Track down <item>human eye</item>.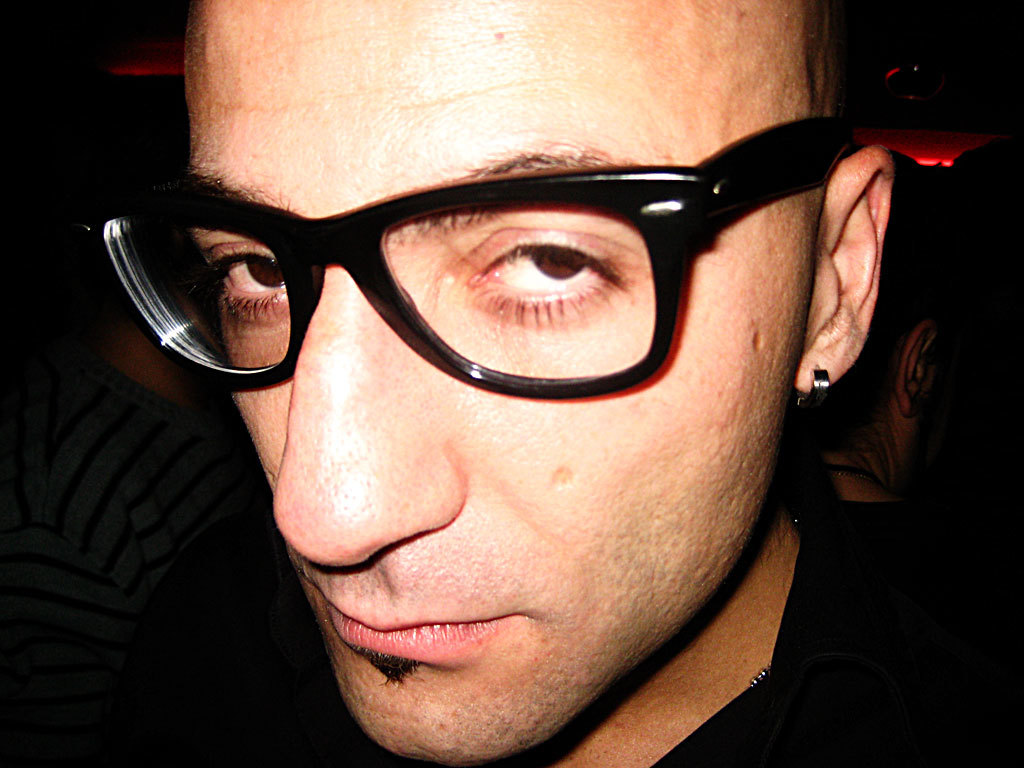
Tracked to {"x1": 467, "y1": 232, "x2": 626, "y2": 328}.
